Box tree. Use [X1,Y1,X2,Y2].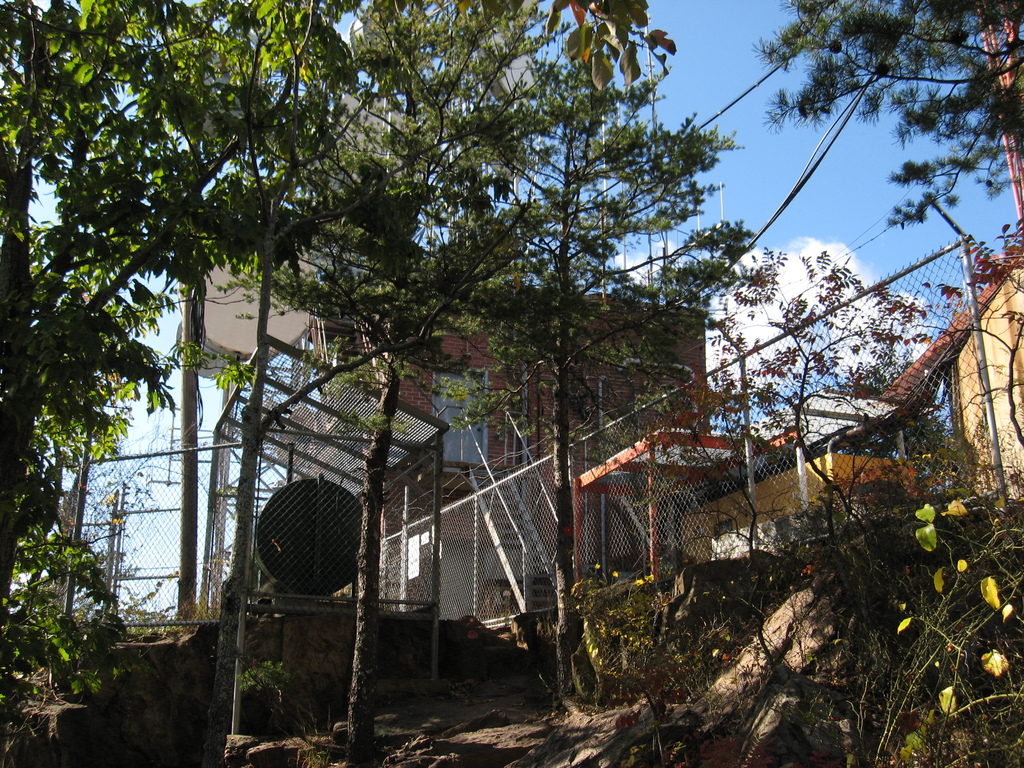
[212,0,646,766].
